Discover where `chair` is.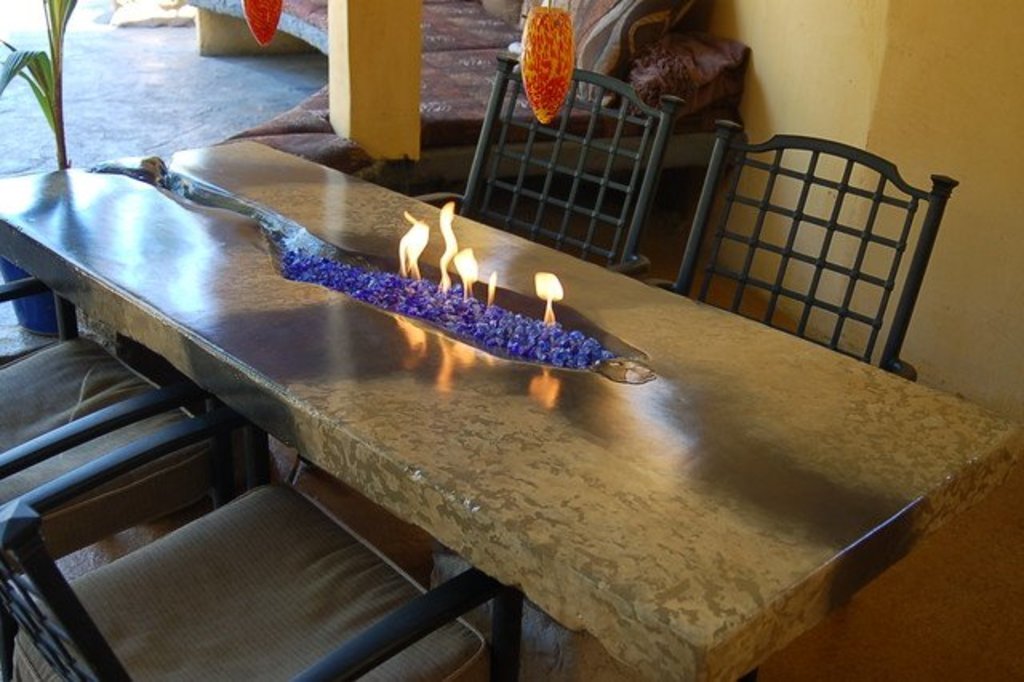
Discovered at <box>637,110,995,379</box>.
